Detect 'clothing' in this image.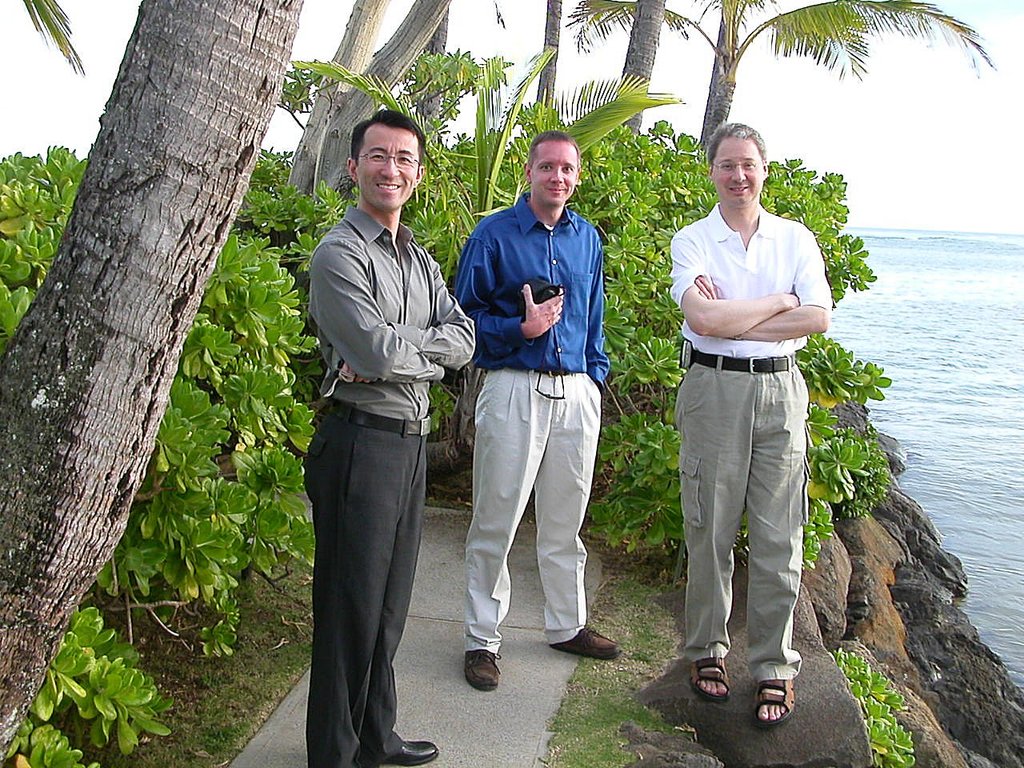
Detection: bbox=[666, 161, 837, 651].
